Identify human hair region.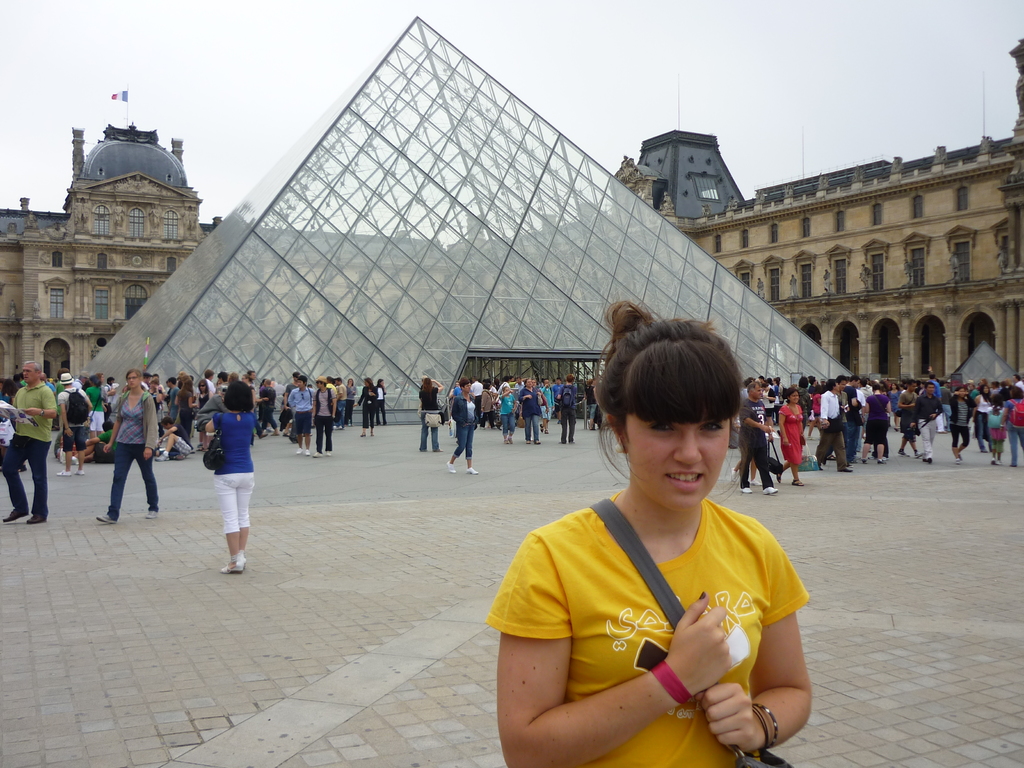
Region: 1014, 384, 1023, 401.
